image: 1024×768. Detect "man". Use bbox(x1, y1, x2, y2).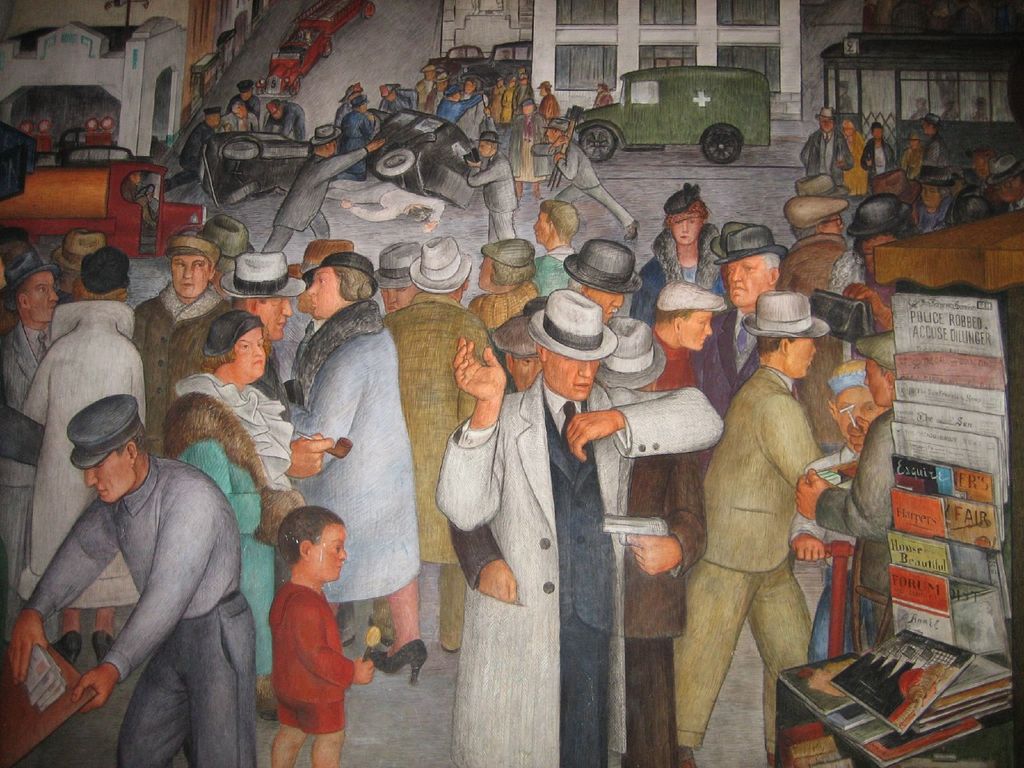
bbox(328, 93, 371, 182).
